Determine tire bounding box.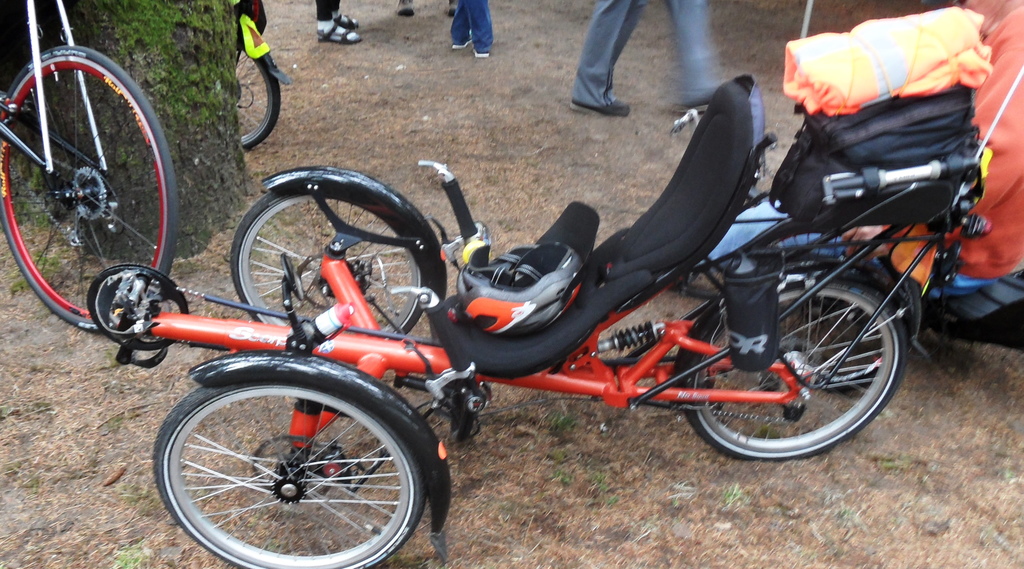
Determined: <bbox>677, 276, 908, 460</bbox>.
